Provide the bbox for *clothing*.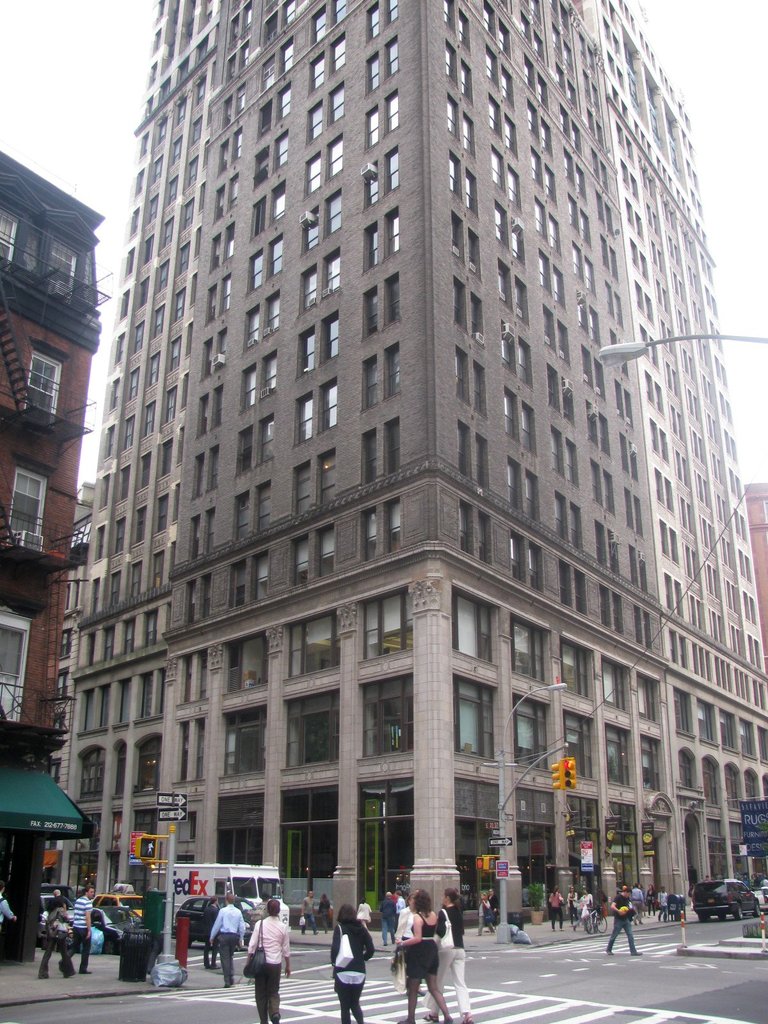
bbox(228, 904, 289, 1006).
